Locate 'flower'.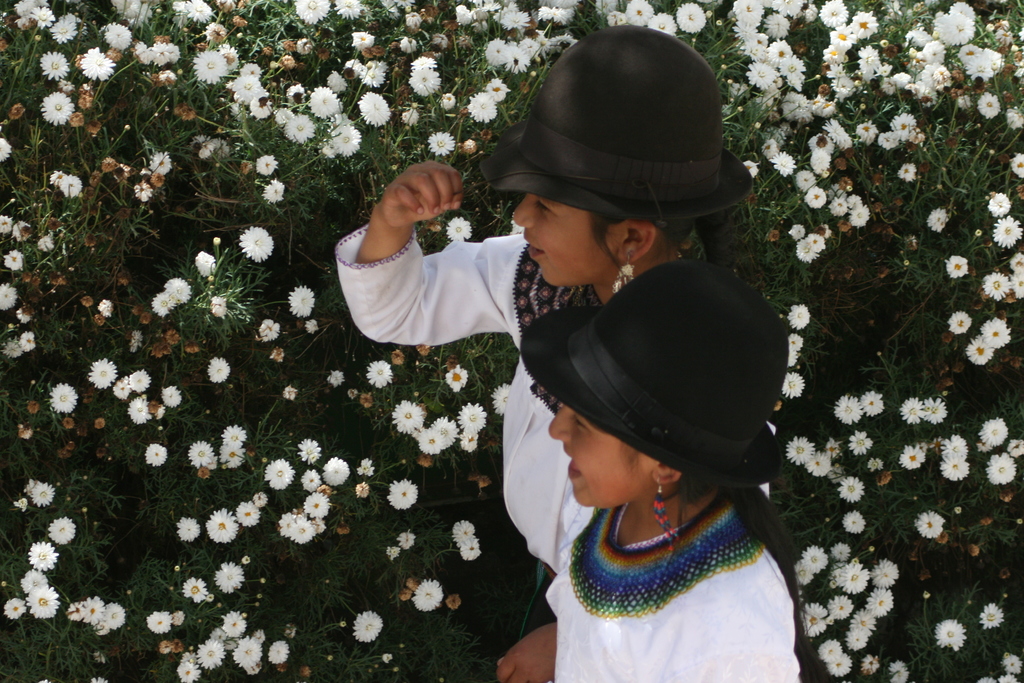
Bounding box: locate(235, 73, 257, 104).
